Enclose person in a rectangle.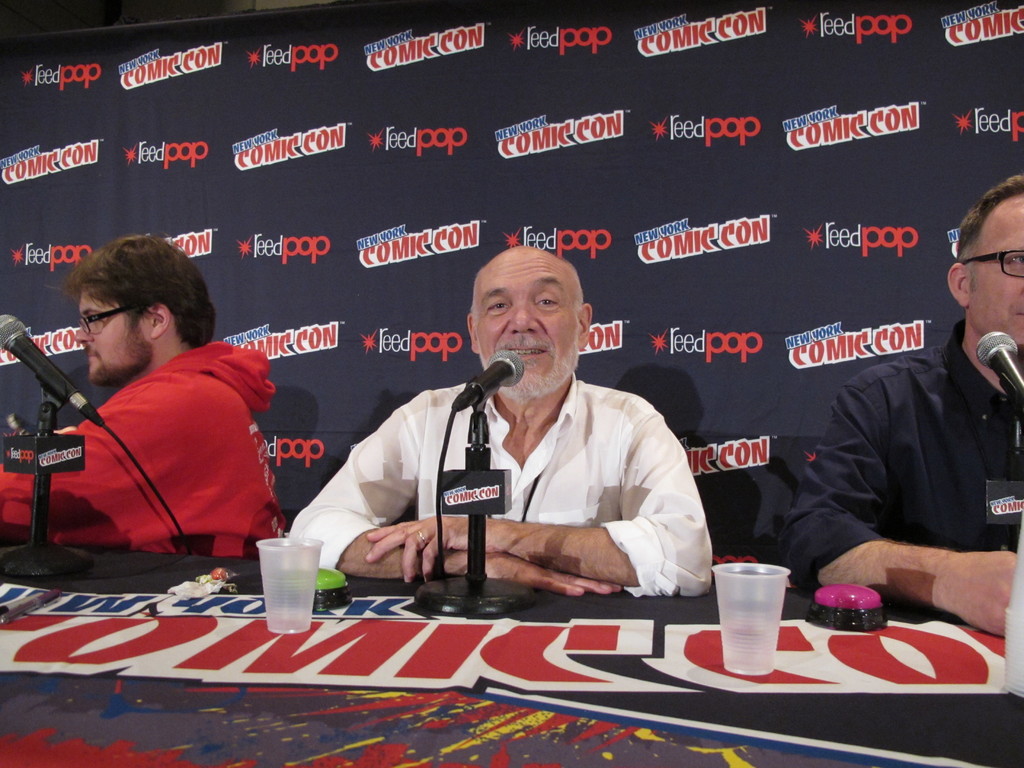
<box>788,169,1023,645</box>.
